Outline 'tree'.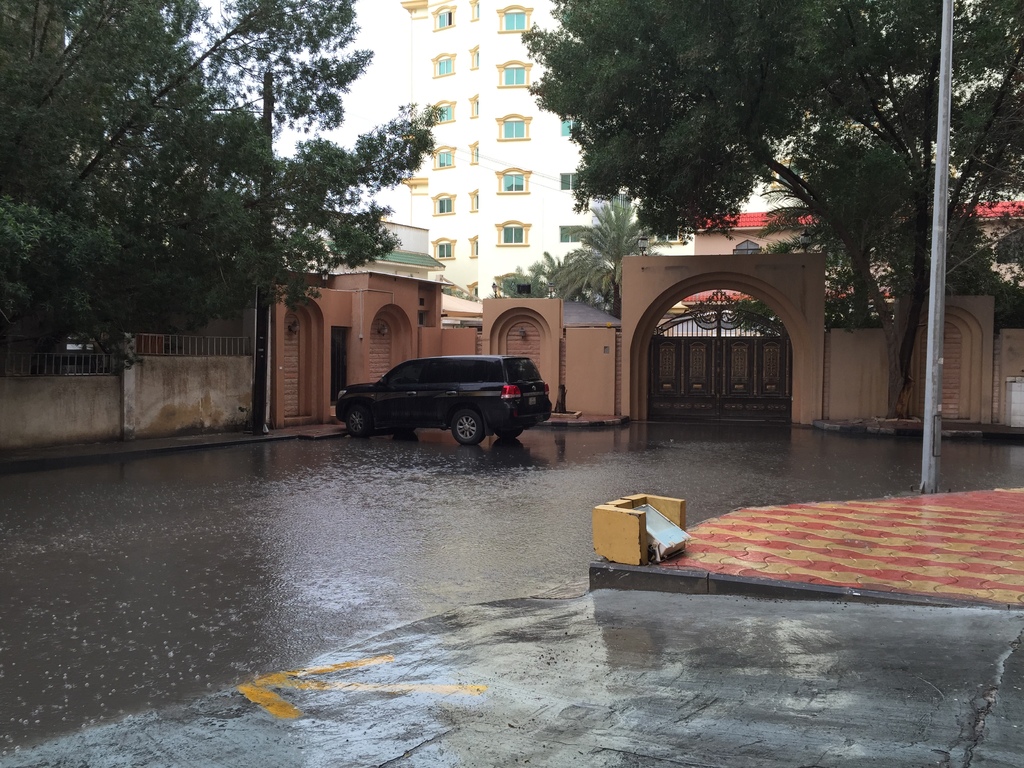
Outline: 723 103 933 331.
